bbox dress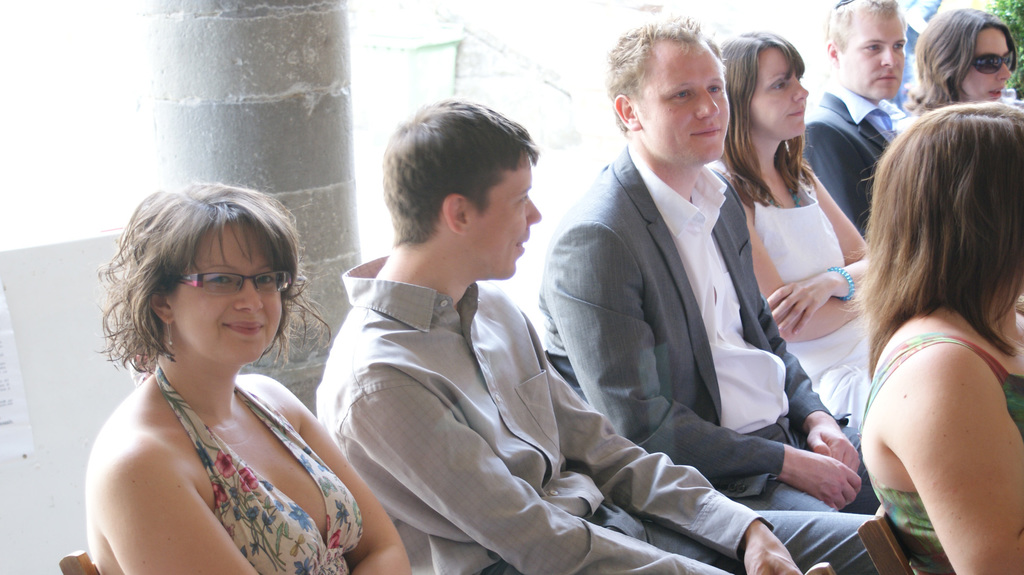
(157,366,364,574)
